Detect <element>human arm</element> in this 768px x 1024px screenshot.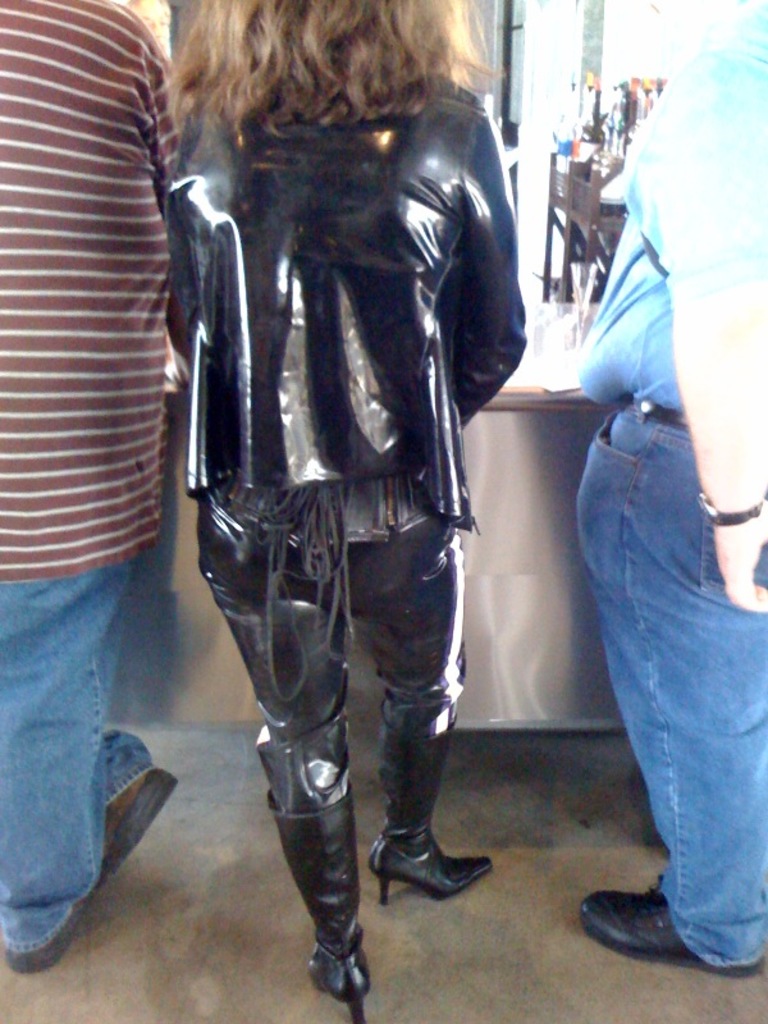
Detection: 169 161 198 328.
